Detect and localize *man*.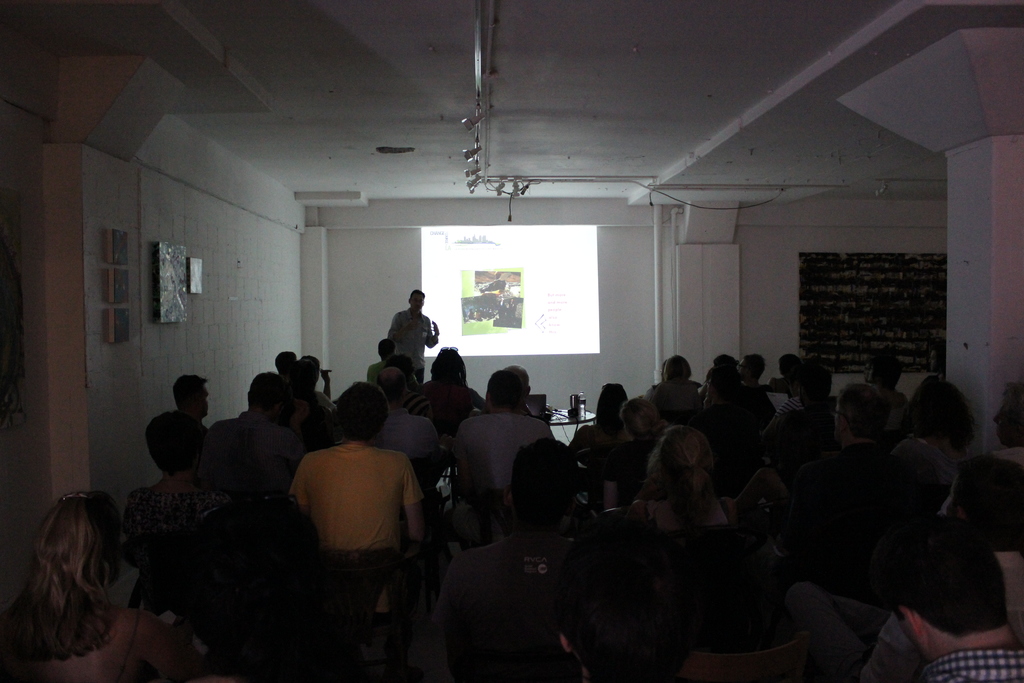
Localized at [left=835, top=384, right=891, bottom=461].
